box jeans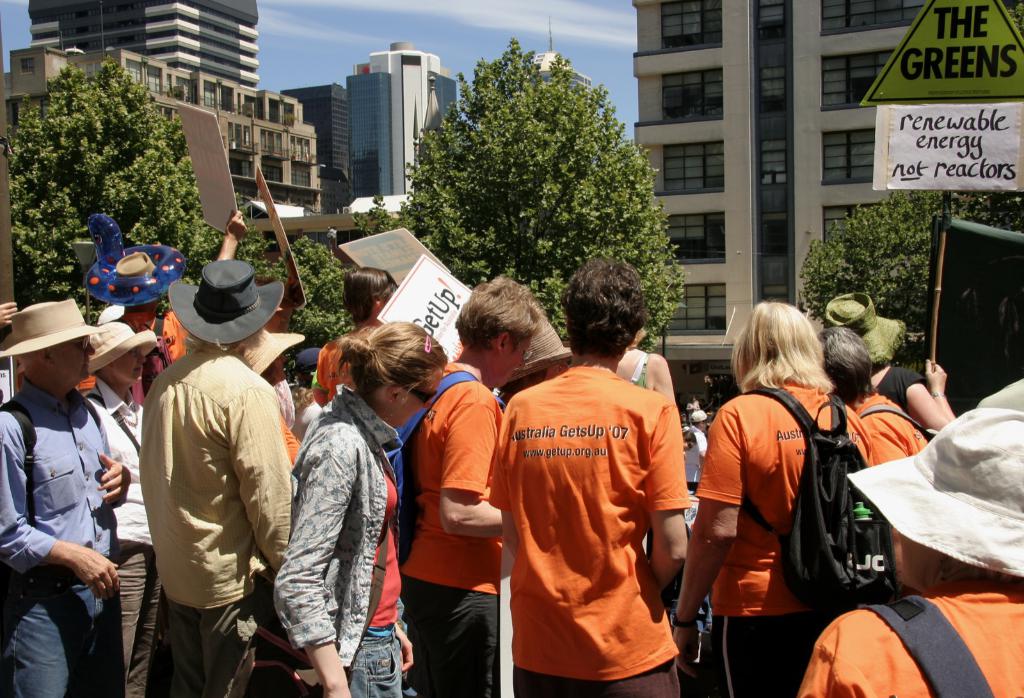
select_region(329, 633, 415, 697)
